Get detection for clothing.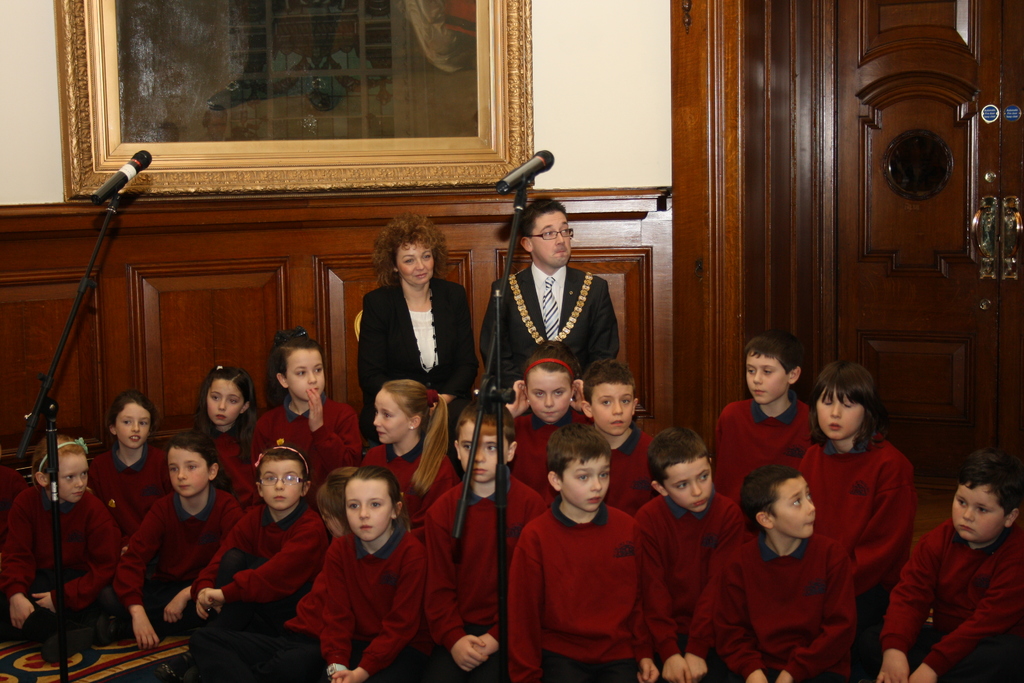
Detection: [509, 404, 609, 495].
